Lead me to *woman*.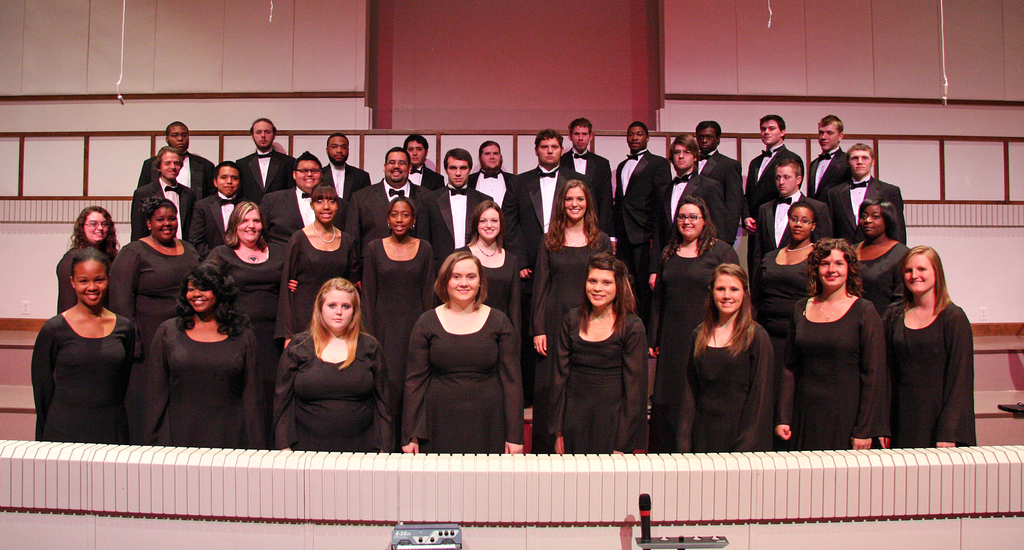
Lead to [150,260,268,450].
